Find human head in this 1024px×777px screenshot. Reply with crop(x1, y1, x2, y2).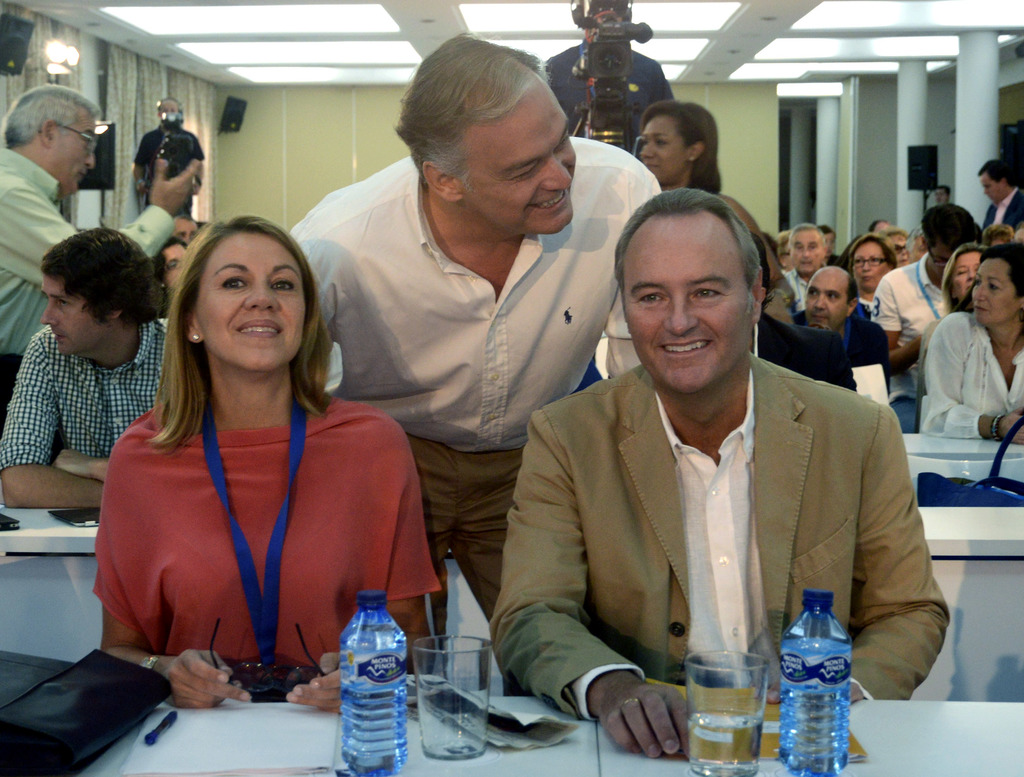
crop(801, 267, 858, 332).
